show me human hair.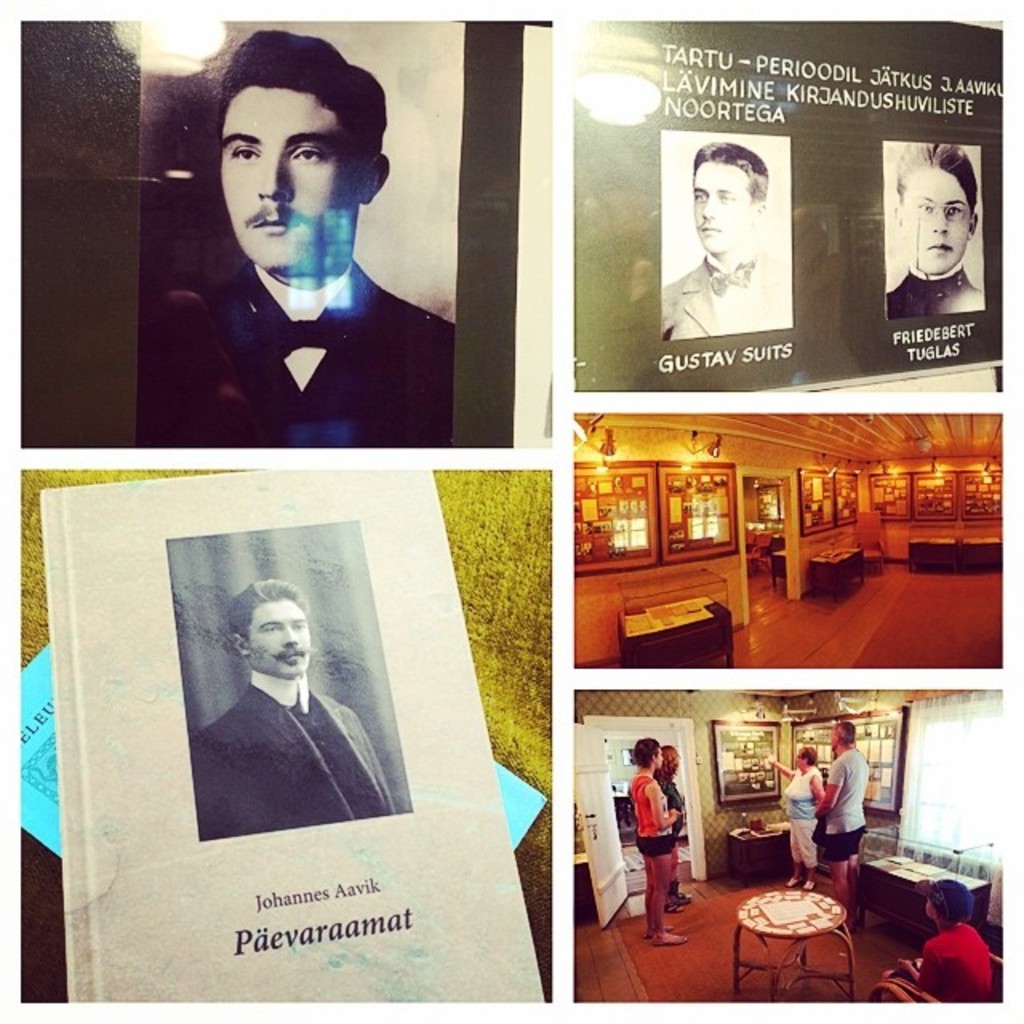
human hair is here: <region>224, 578, 310, 642</region>.
